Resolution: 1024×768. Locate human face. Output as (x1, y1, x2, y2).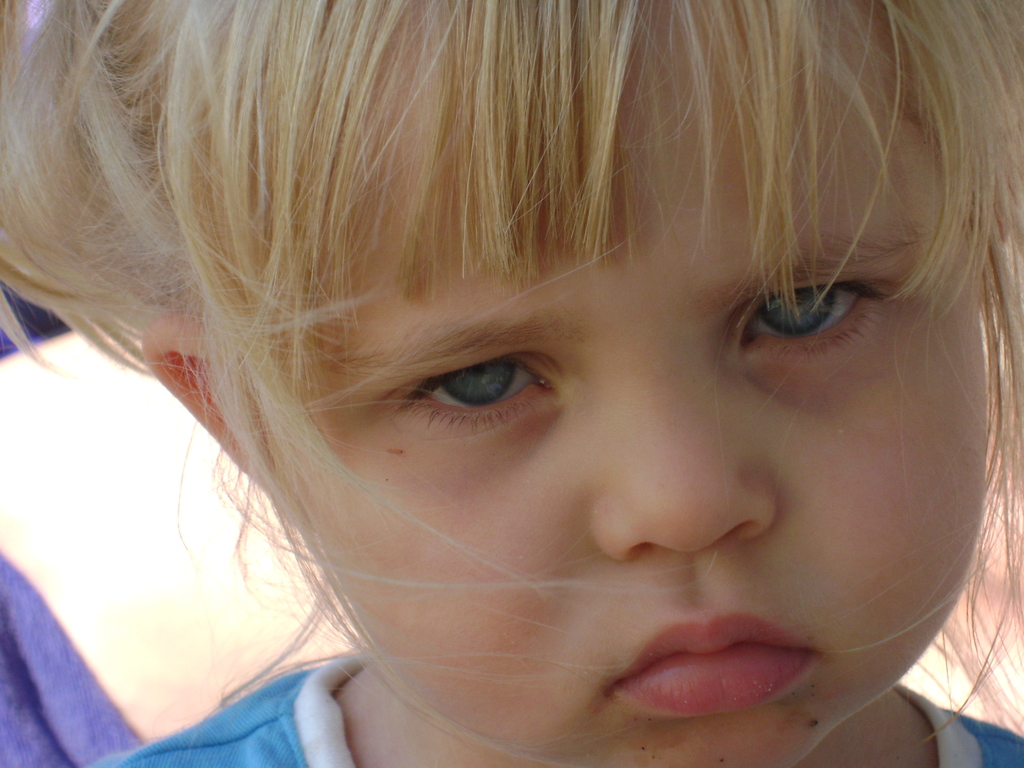
(253, 0, 992, 767).
